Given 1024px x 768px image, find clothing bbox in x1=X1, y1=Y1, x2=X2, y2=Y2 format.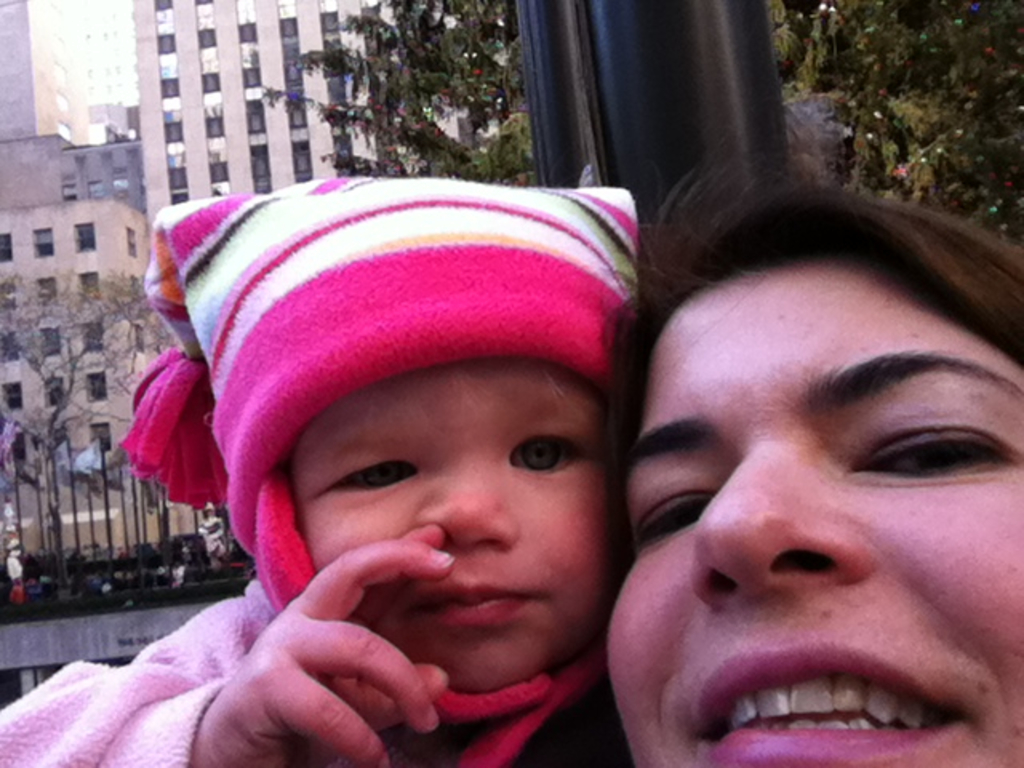
x1=0, y1=582, x2=602, y2=766.
